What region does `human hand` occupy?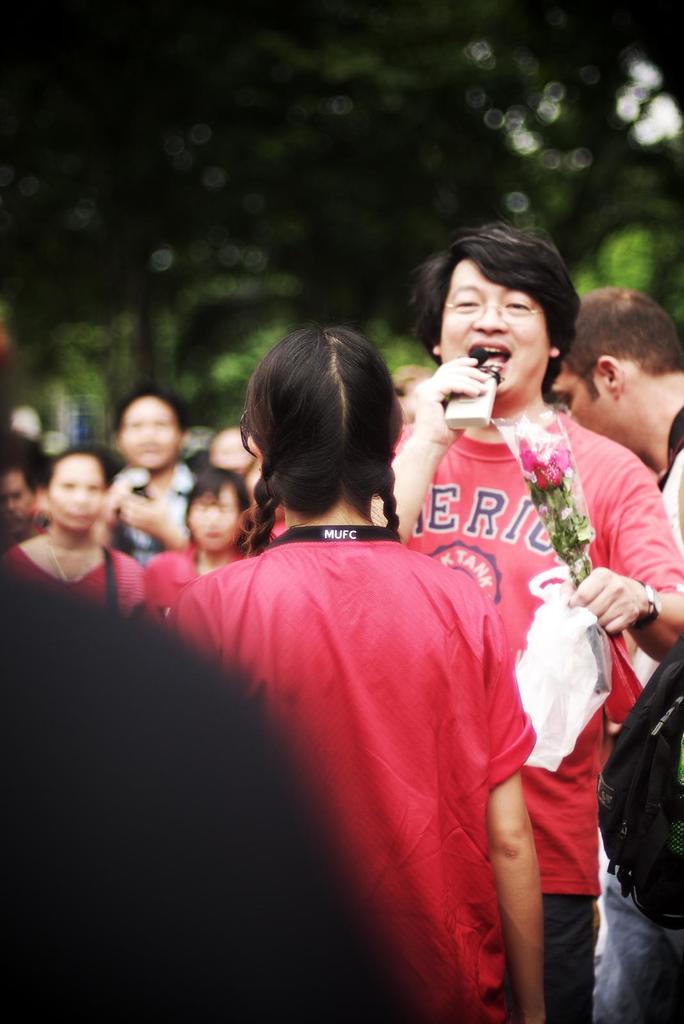
pyautogui.locateOnScreen(424, 351, 524, 428).
